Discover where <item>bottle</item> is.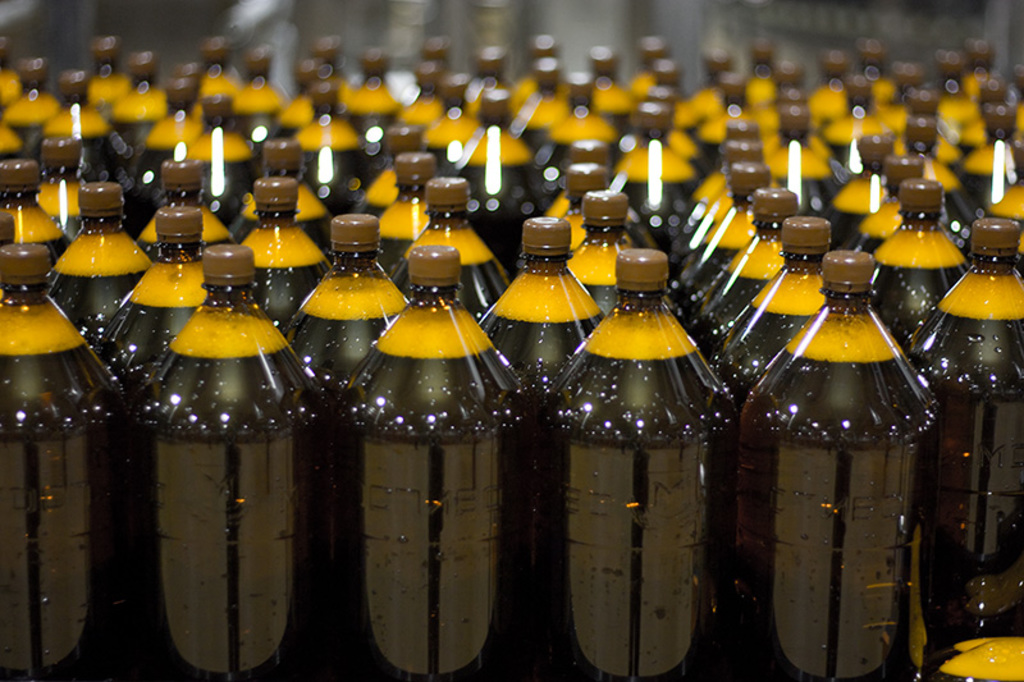
Discovered at Rect(0, 106, 27, 164).
